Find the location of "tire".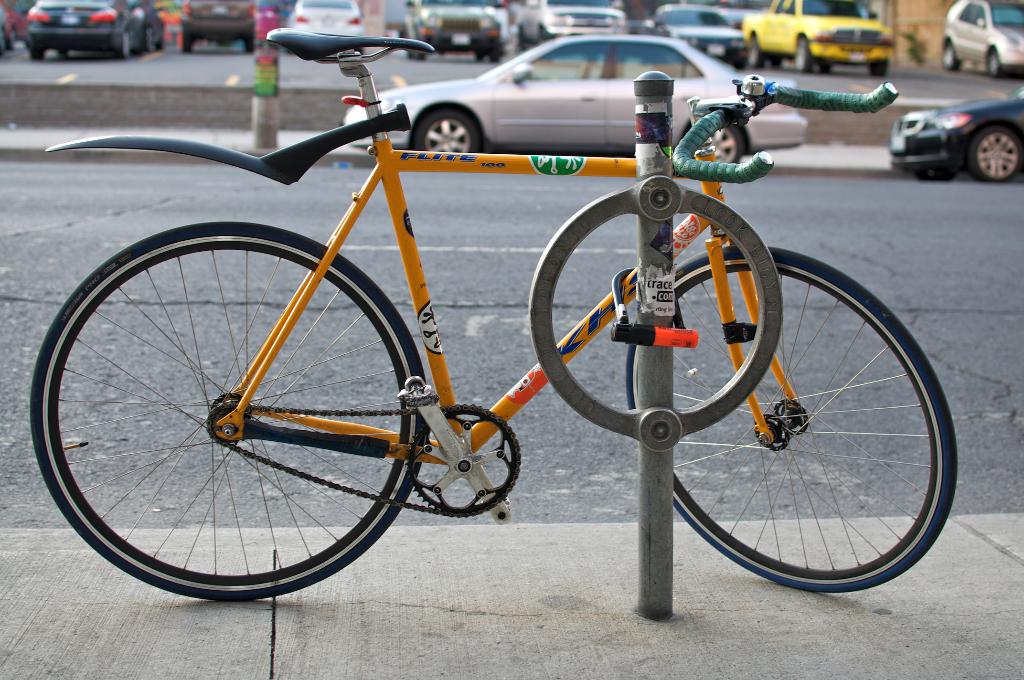
Location: box=[410, 100, 486, 159].
